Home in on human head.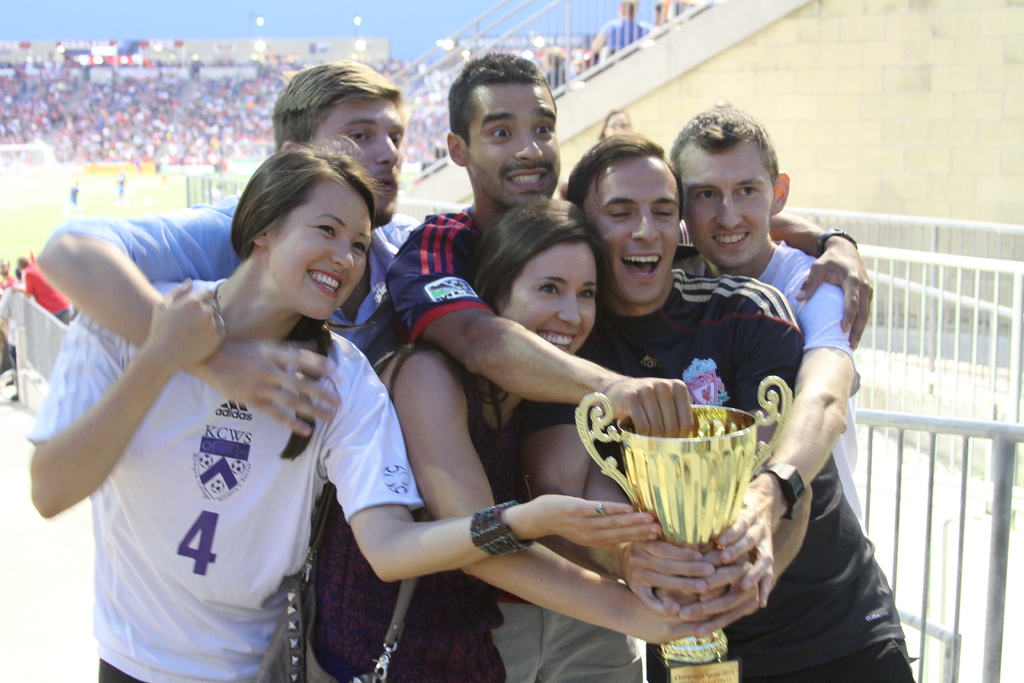
Homed in at [666,94,792,268].
